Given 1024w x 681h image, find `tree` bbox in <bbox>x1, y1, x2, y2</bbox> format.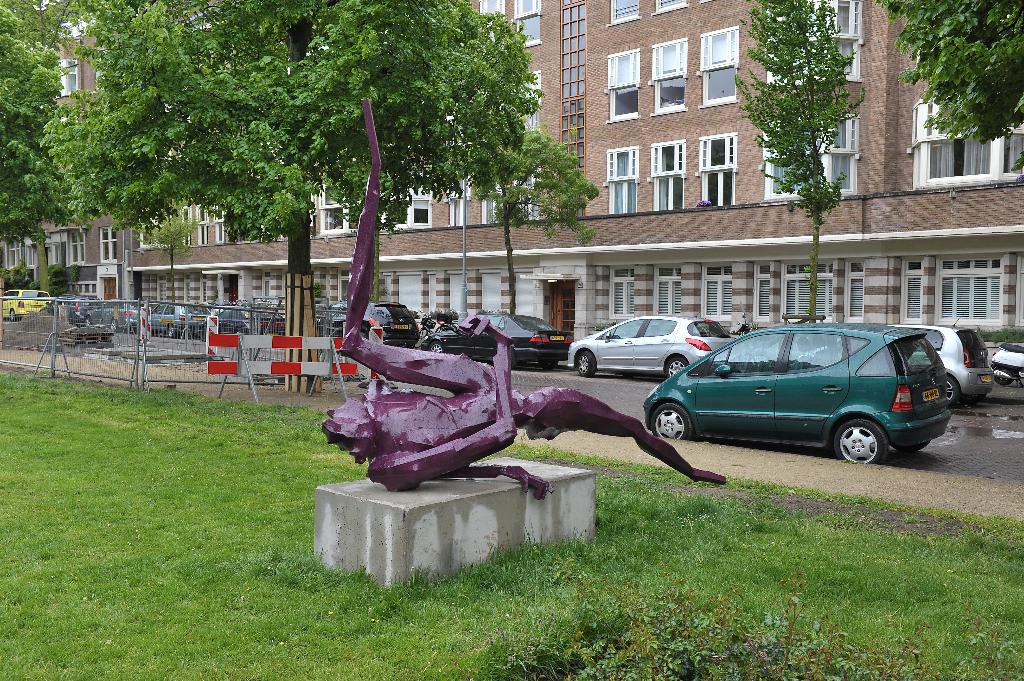
<bbox>726, 0, 863, 319</bbox>.
